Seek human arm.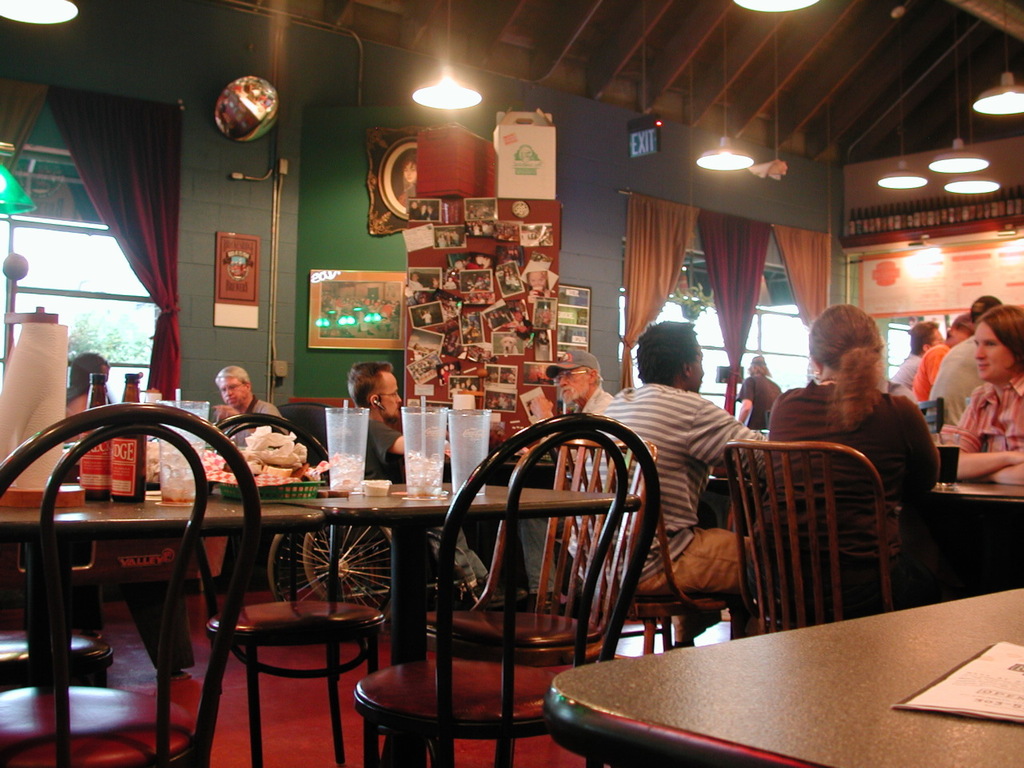
region(362, 417, 406, 457).
